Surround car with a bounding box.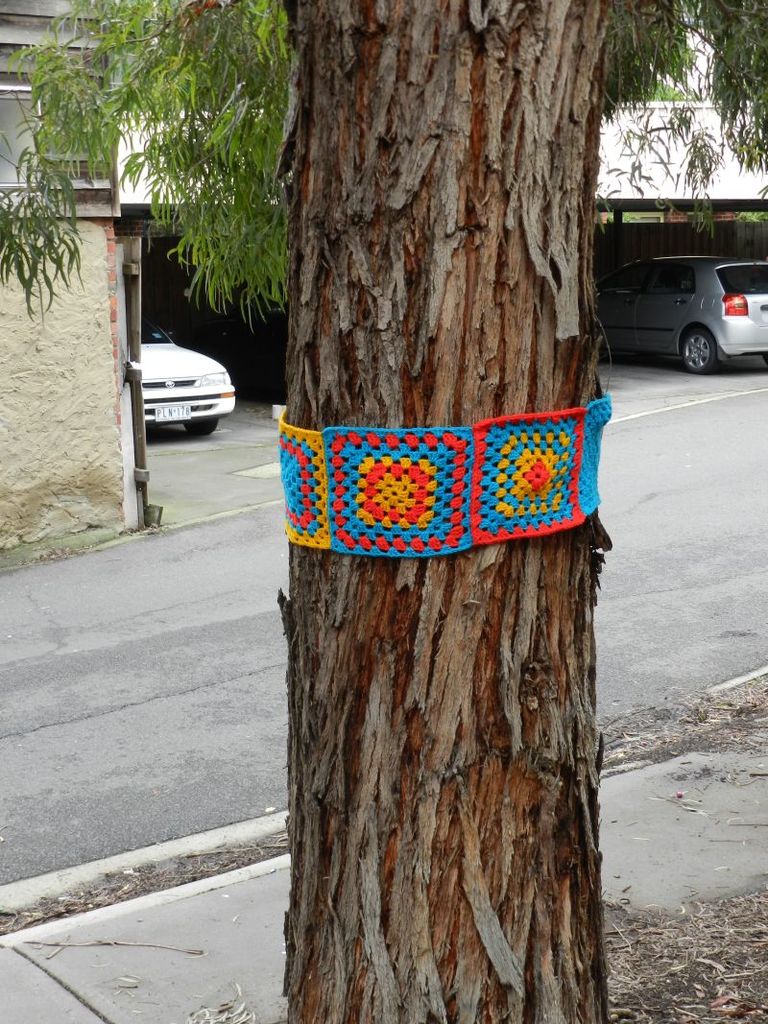
{"x1": 602, "y1": 226, "x2": 763, "y2": 354}.
